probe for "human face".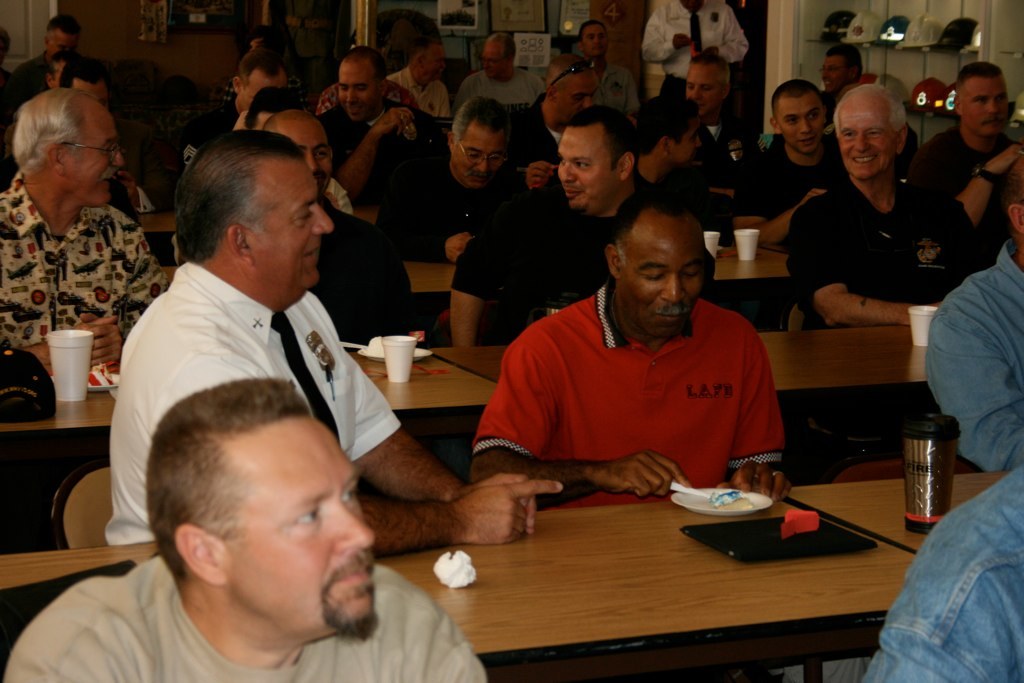
Probe result: <box>582,23,605,56</box>.
